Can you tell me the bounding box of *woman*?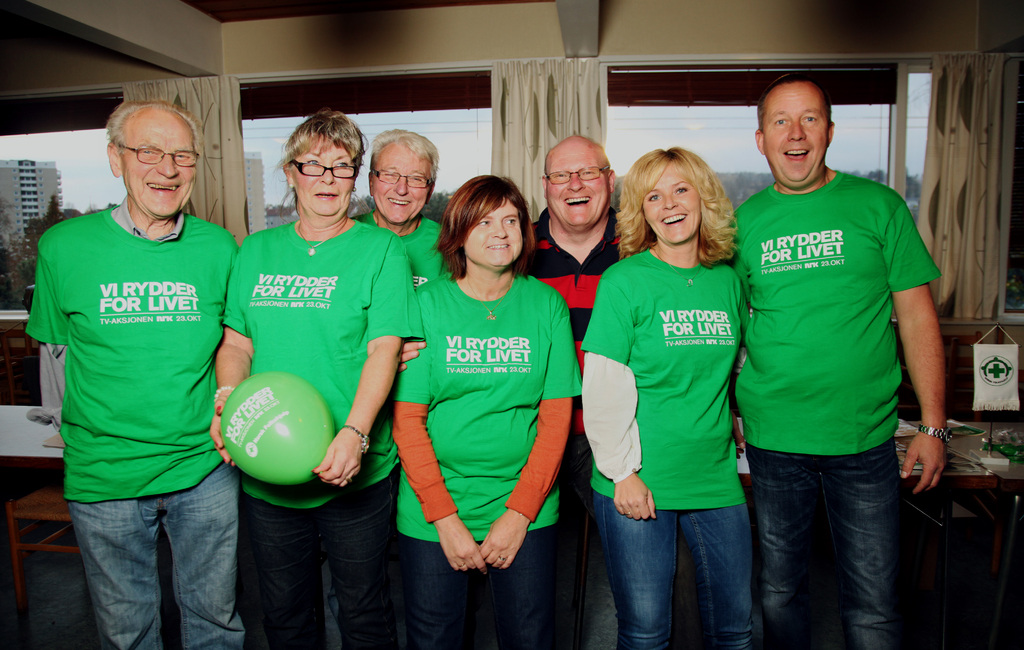
bbox(392, 177, 583, 647).
